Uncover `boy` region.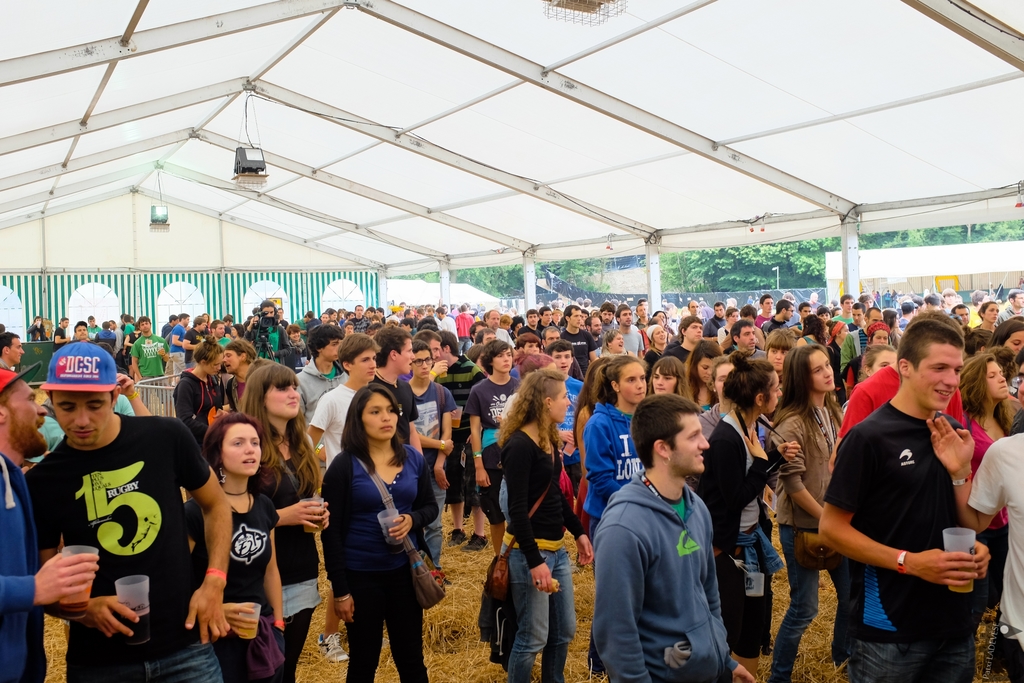
Uncovered: 132/315/169/412.
